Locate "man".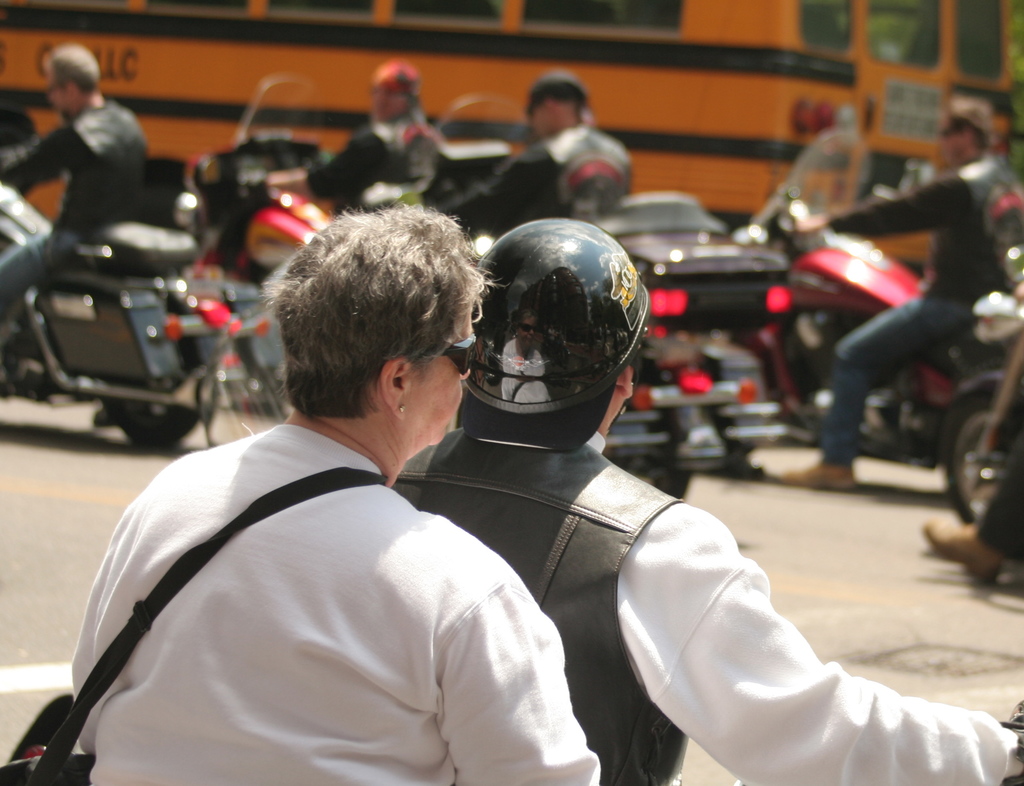
Bounding box: l=263, t=51, r=434, b=227.
